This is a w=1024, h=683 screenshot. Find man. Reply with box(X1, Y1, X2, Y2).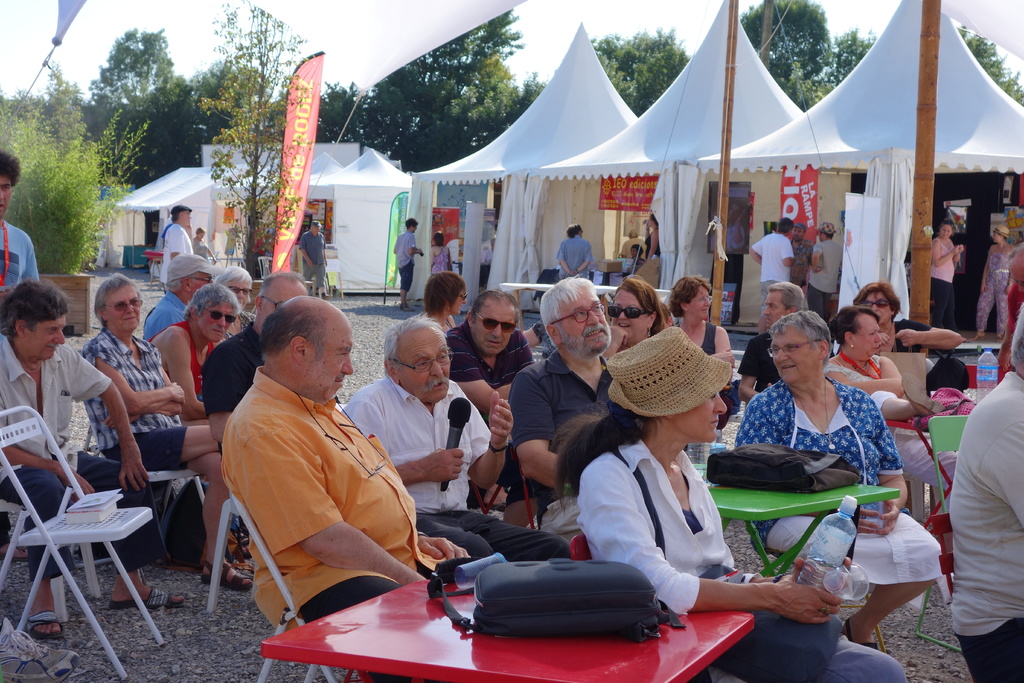
box(201, 299, 436, 654).
